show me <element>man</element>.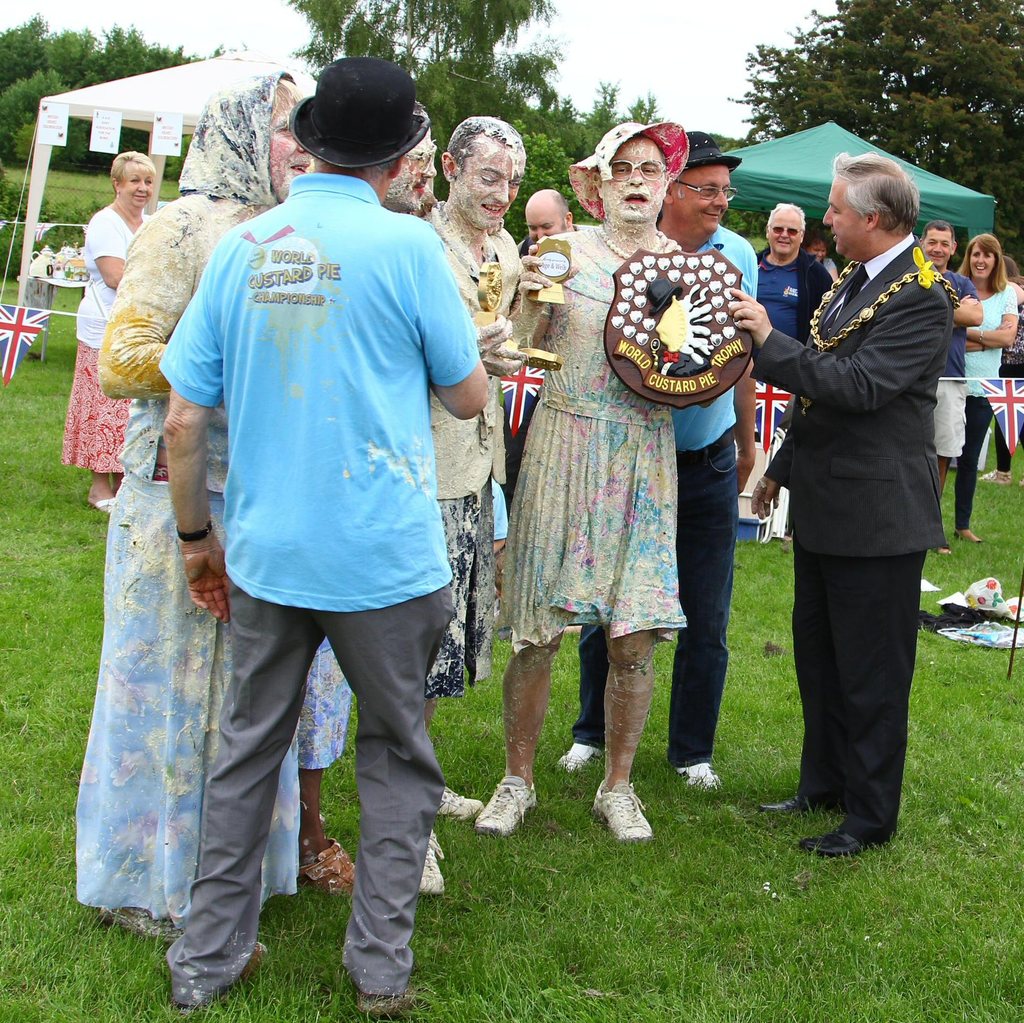
<element>man</element> is here: locate(758, 204, 832, 348).
